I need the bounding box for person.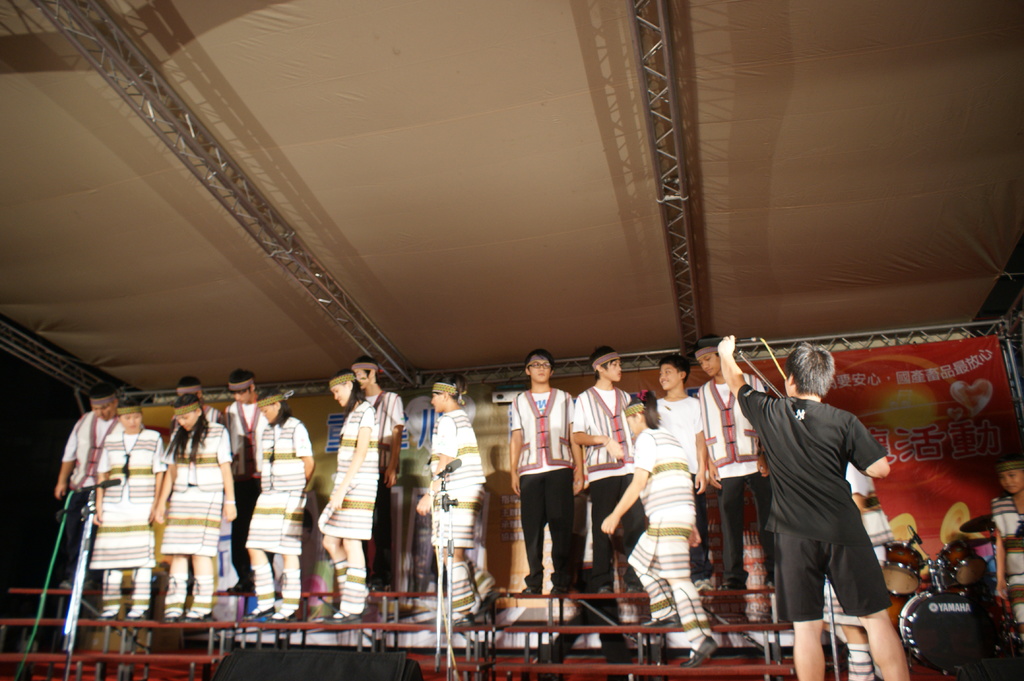
Here it is: rect(356, 360, 400, 594).
